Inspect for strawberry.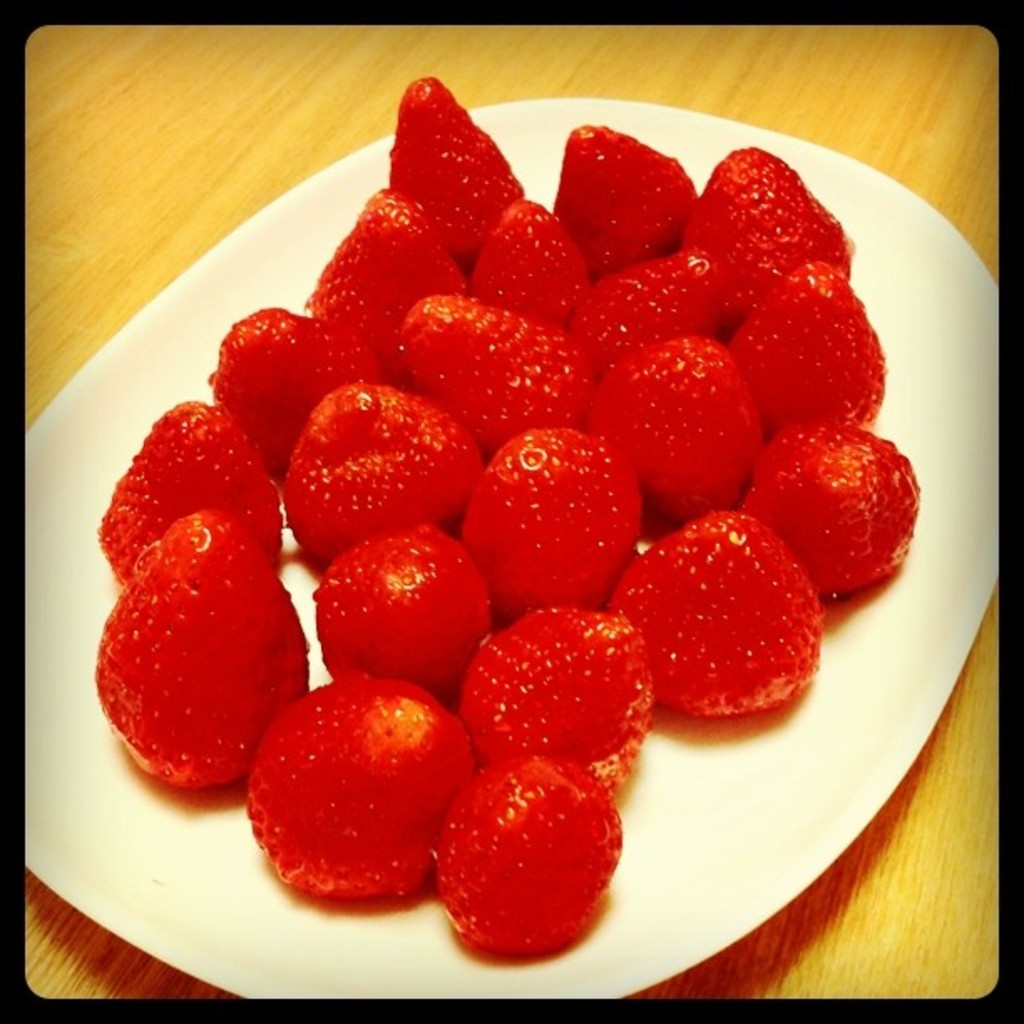
Inspection: (left=740, top=428, right=924, bottom=596).
